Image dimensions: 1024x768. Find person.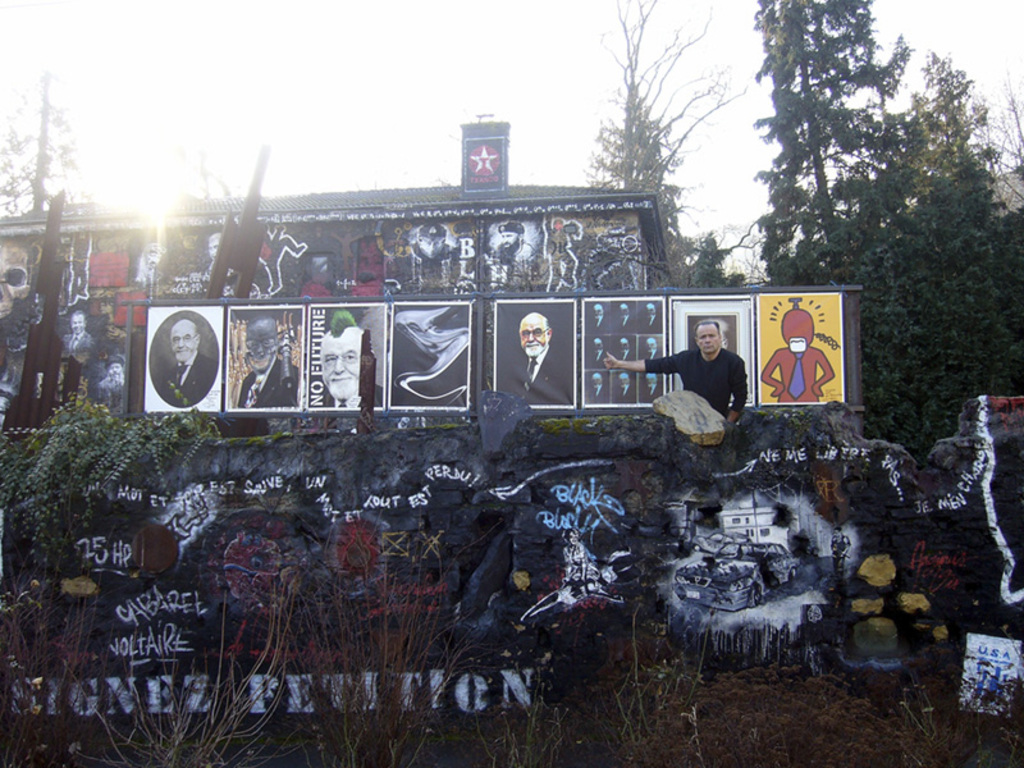
591 305 604 330.
